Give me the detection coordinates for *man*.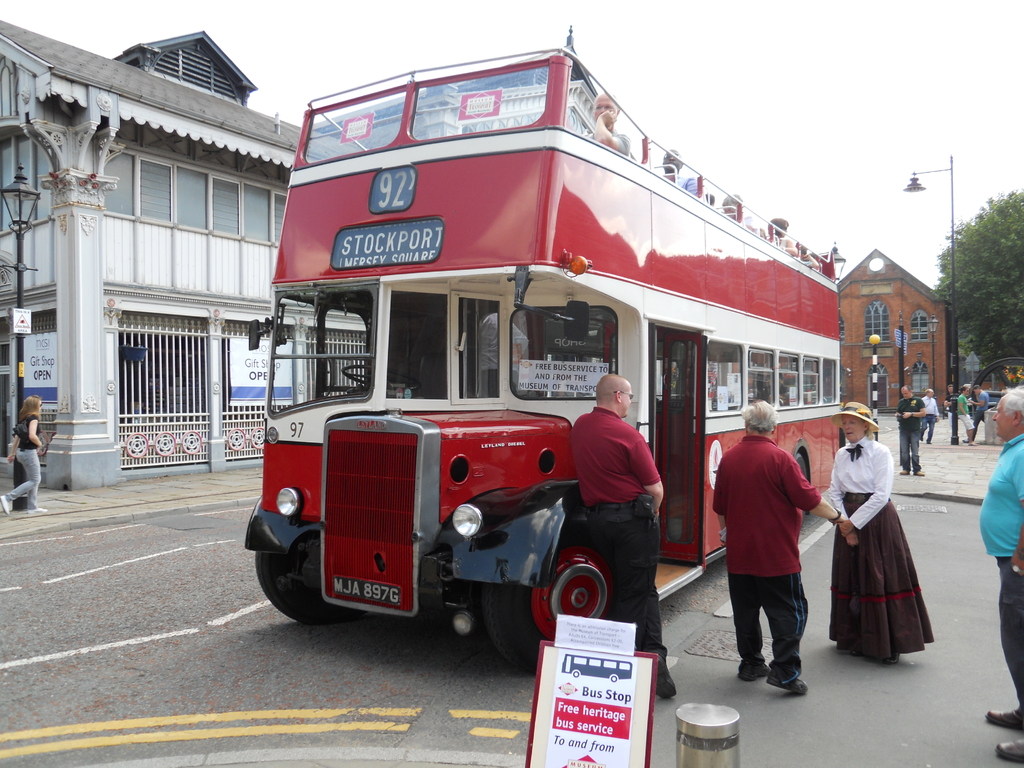
(left=717, top=408, right=829, bottom=700).
